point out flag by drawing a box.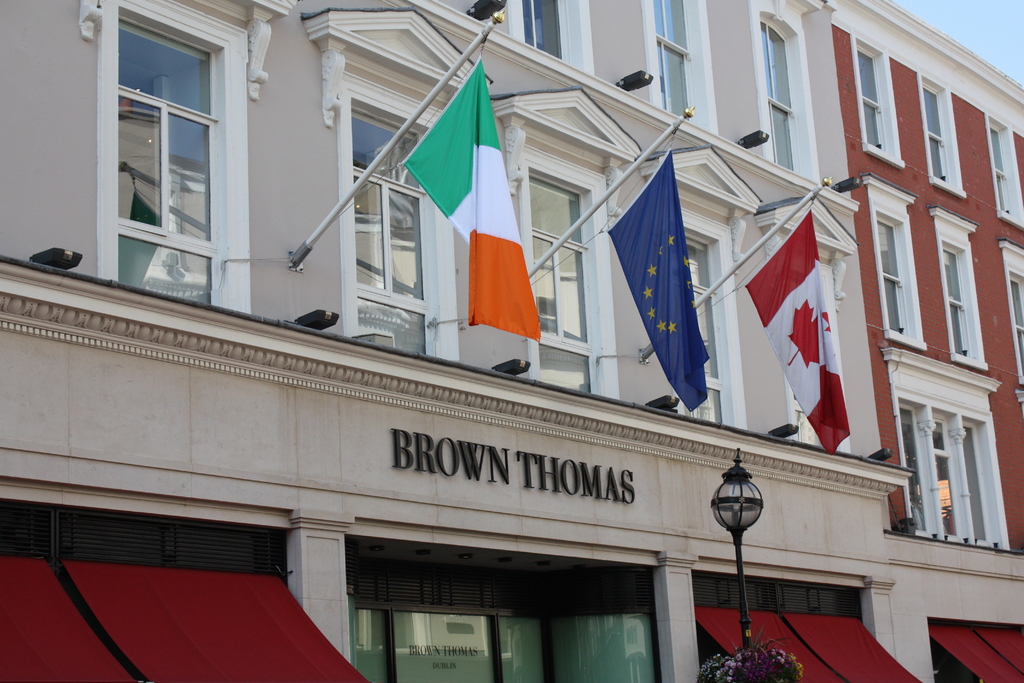
crop(406, 59, 542, 349).
